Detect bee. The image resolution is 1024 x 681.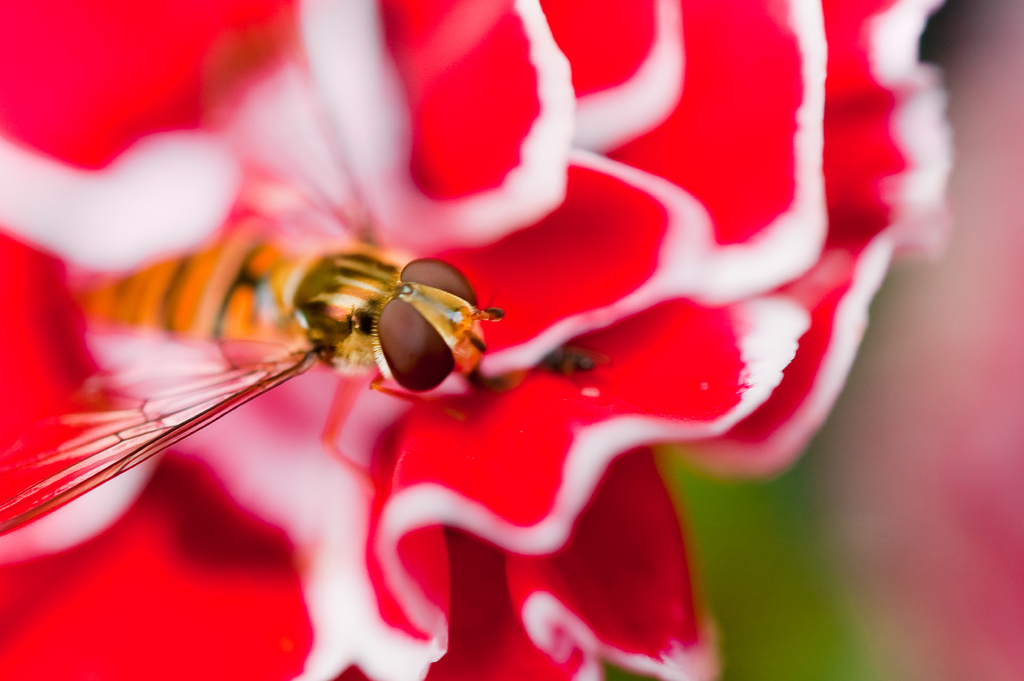
l=0, t=16, r=511, b=537.
